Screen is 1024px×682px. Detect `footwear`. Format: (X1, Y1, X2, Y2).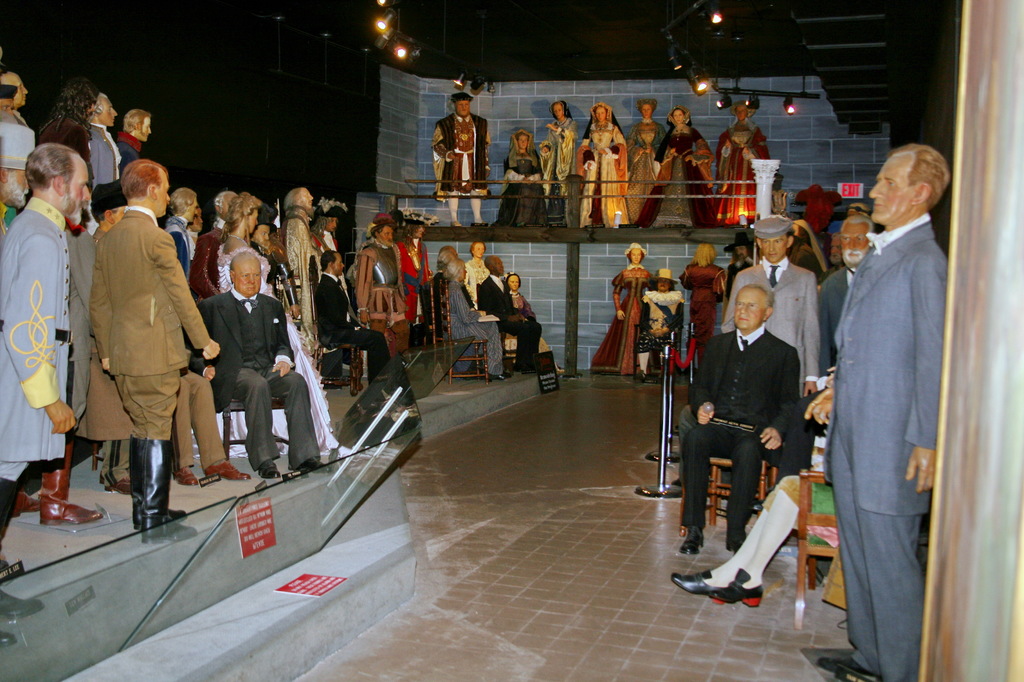
(812, 656, 858, 674).
